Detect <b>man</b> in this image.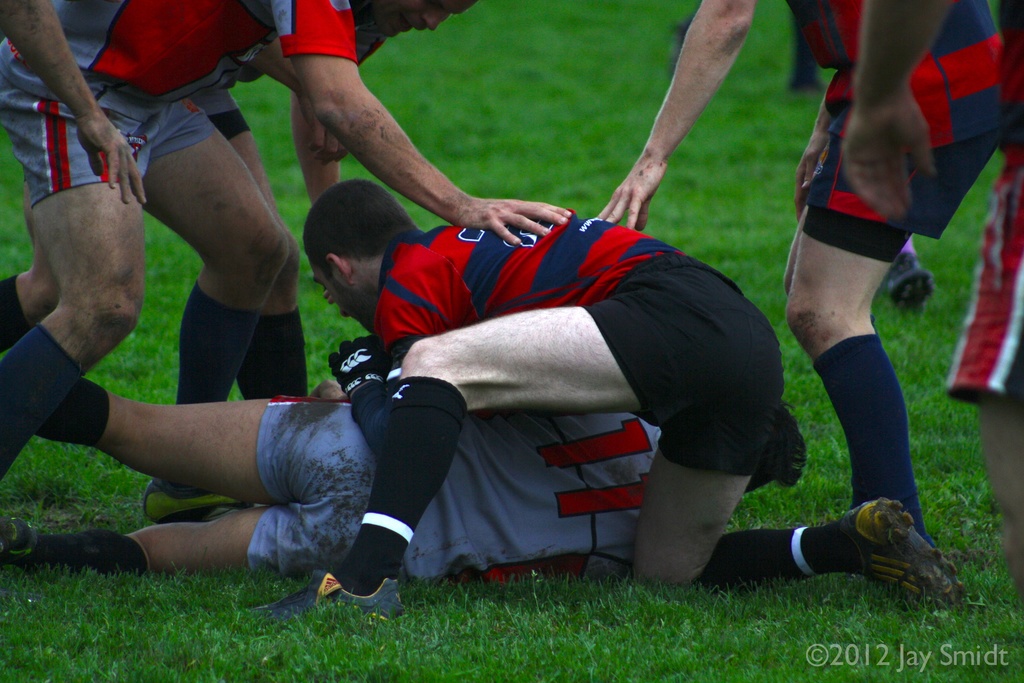
Detection: l=0, t=0, r=476, b=525.
